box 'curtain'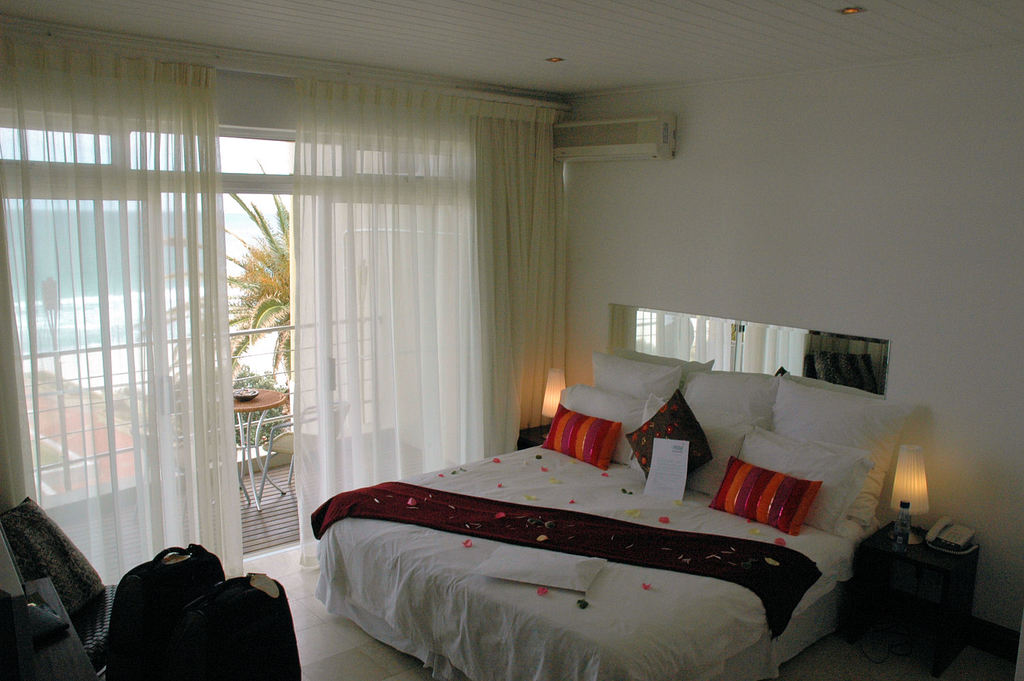
(left=0, top=29, right=247, bottom=575)
